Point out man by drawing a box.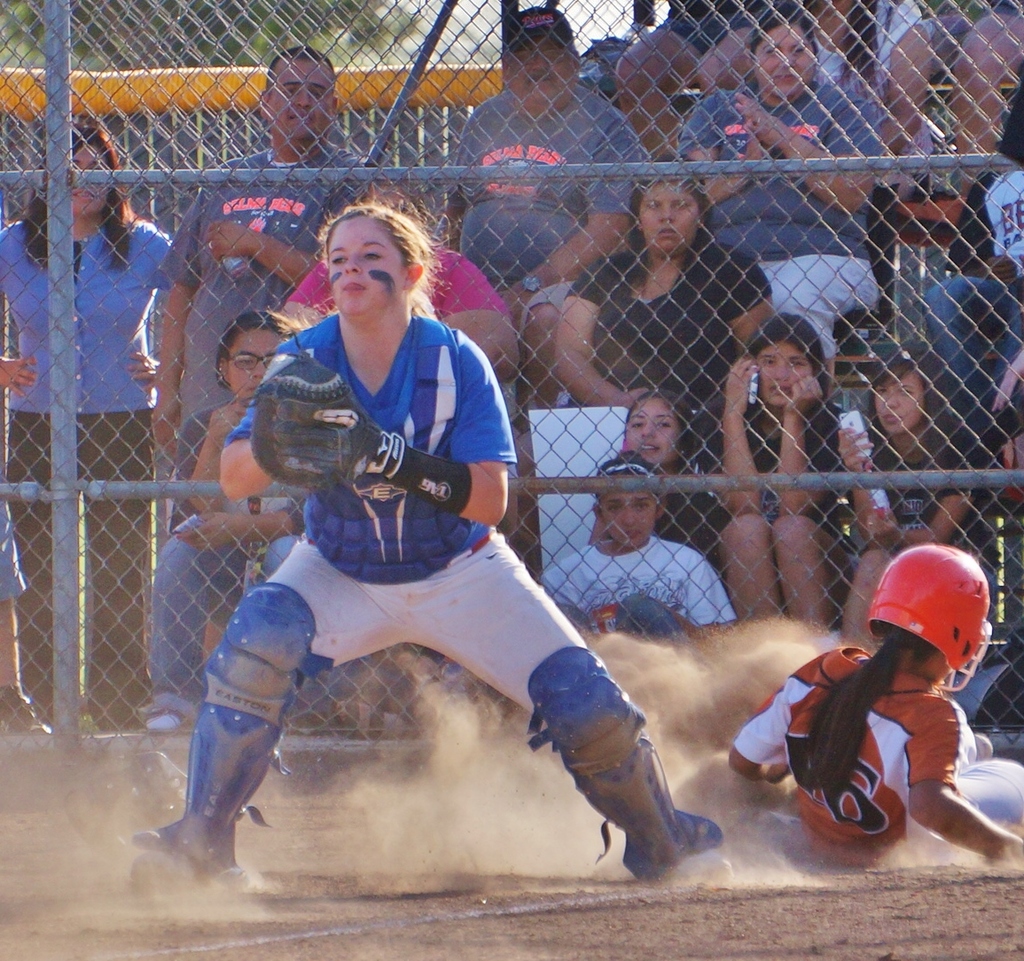
BBox(447, 4, 649, 364).
